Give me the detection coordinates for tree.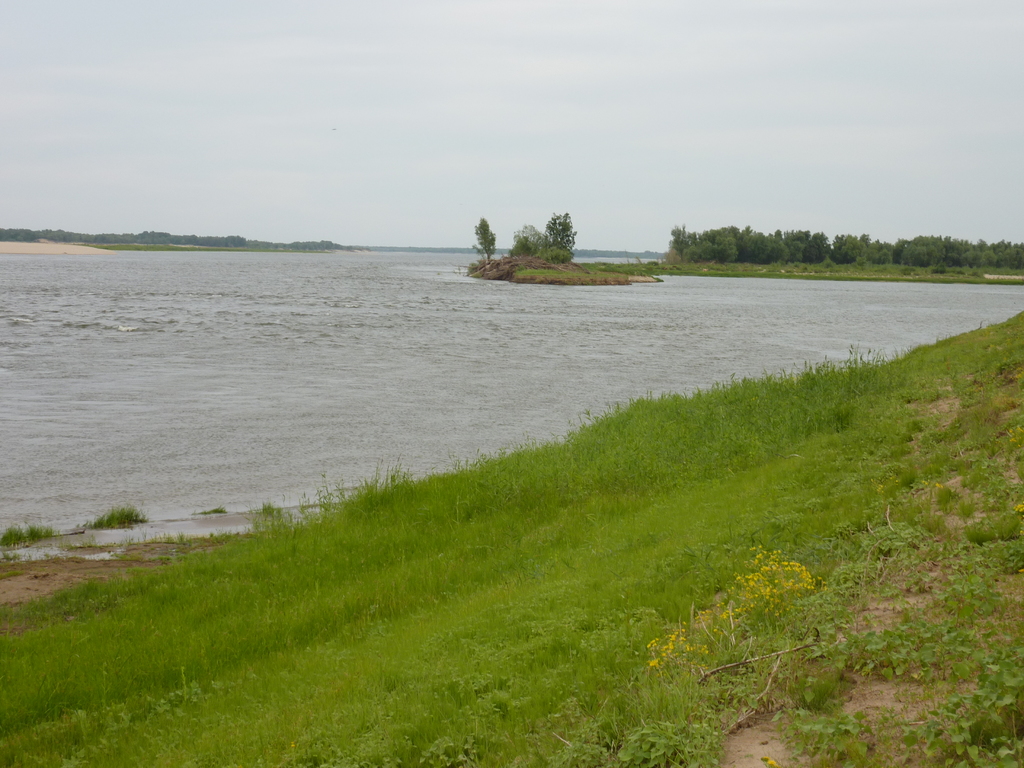
BBox(546, 216, 576, 269).
